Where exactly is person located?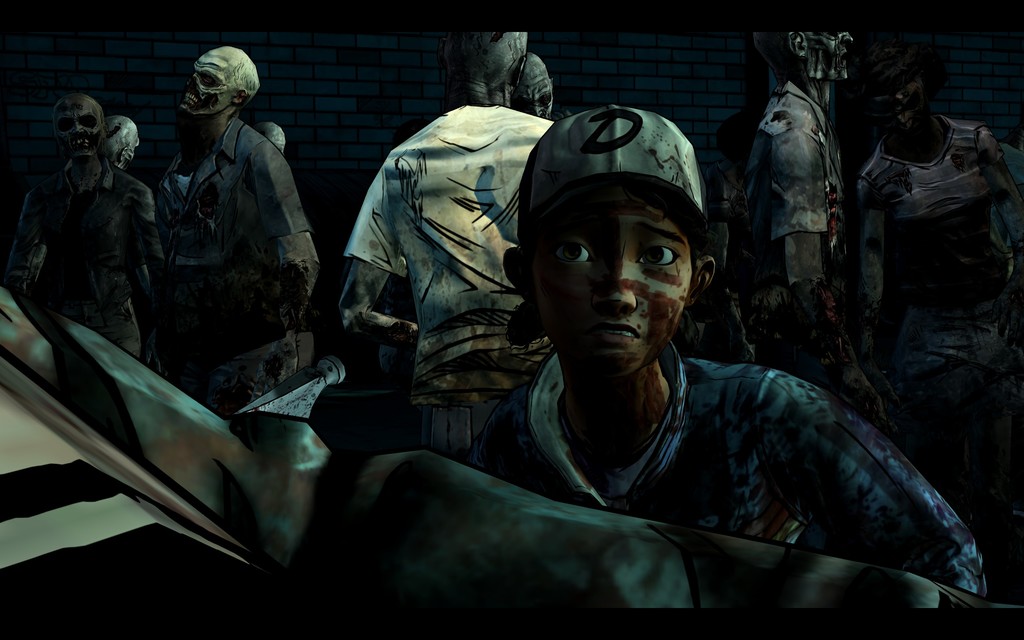
Its bounding box is [left=696, top=24, right=902, bottom=438].
